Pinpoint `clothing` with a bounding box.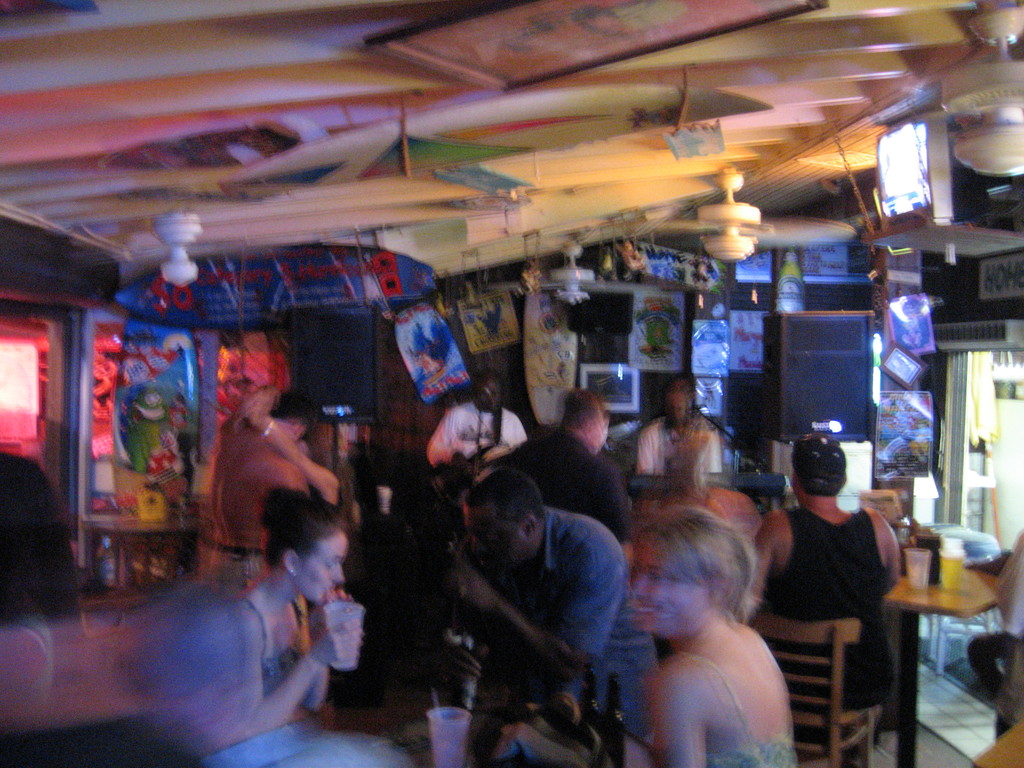
BBox(464, 425, 632, 541).
